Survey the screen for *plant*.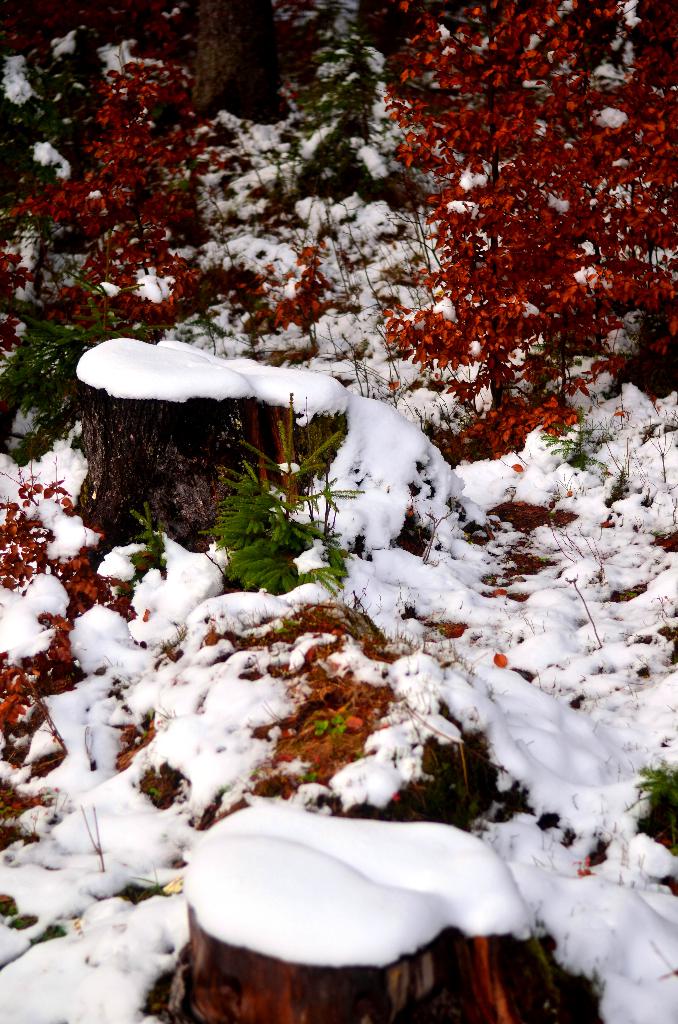
Survey found: bbox=(314, 714, 342, 737).
